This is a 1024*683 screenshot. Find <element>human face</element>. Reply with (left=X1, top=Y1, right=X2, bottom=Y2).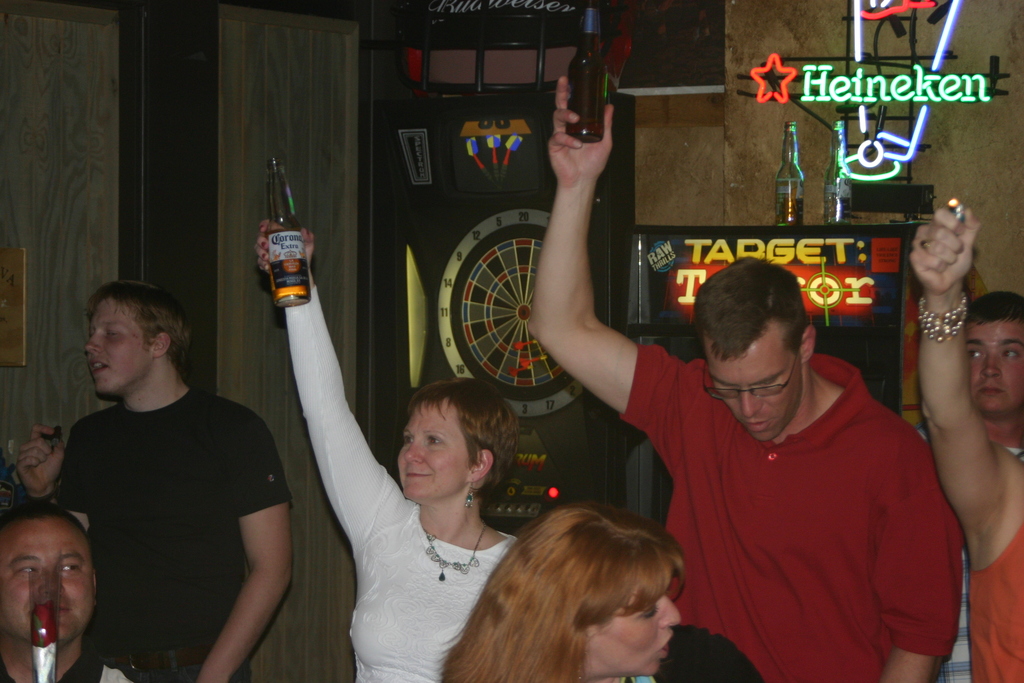
(left=708, top=354, right=801, bottom=441).
